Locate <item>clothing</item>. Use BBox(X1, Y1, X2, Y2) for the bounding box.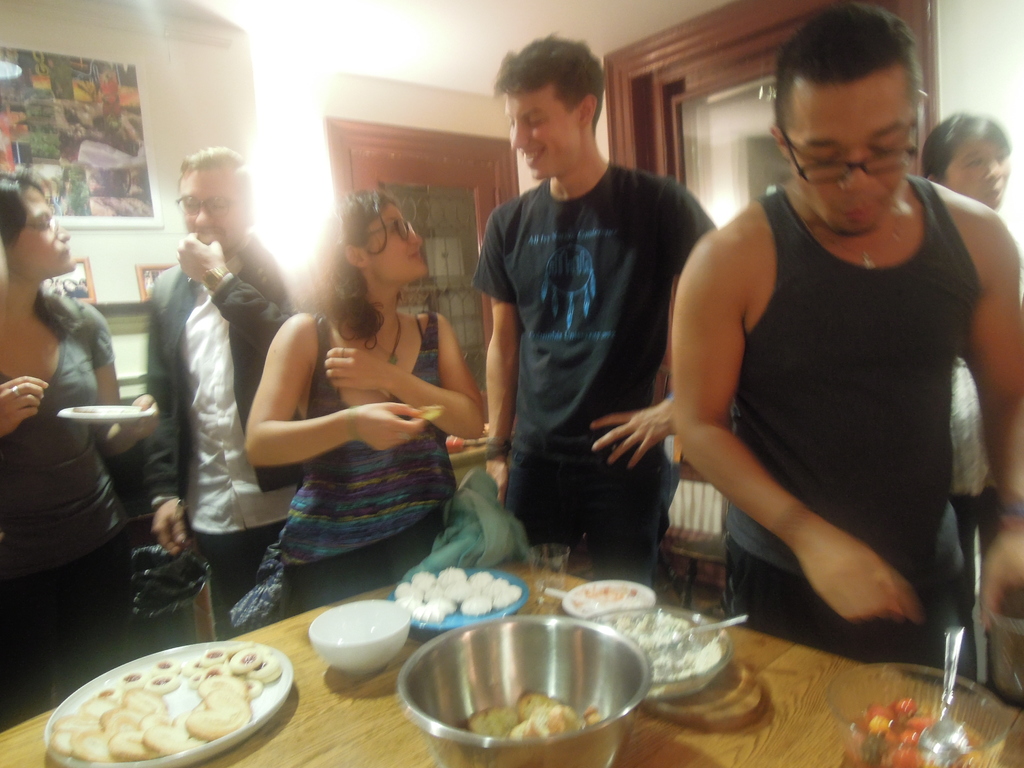
BBox(223, 307, 463, 647).
